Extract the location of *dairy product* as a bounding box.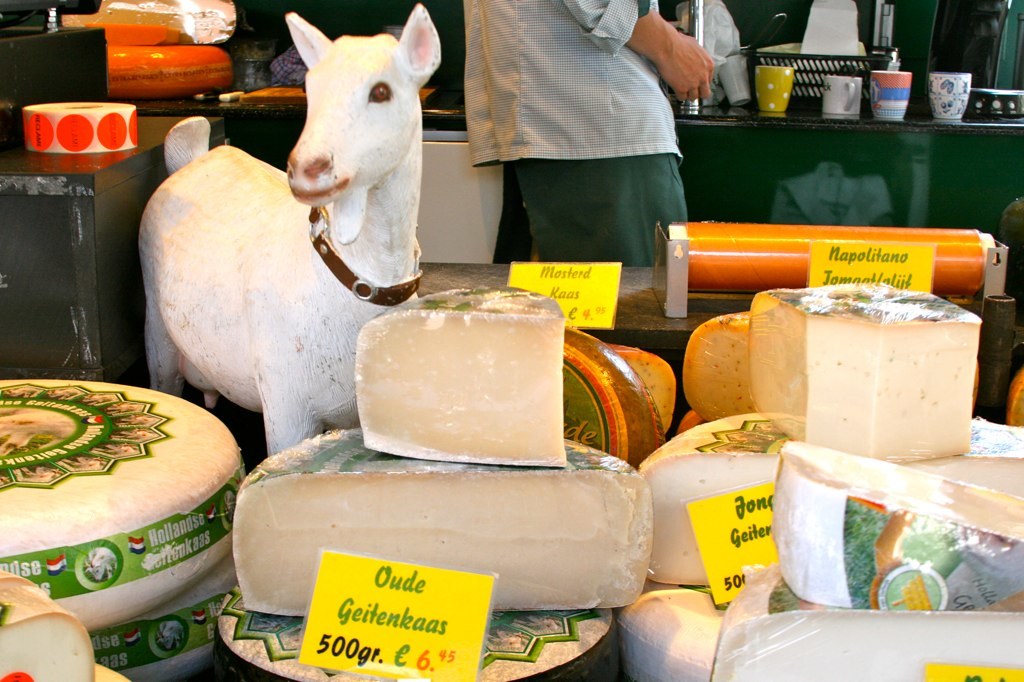
region(735, 590, 1023, 681).
